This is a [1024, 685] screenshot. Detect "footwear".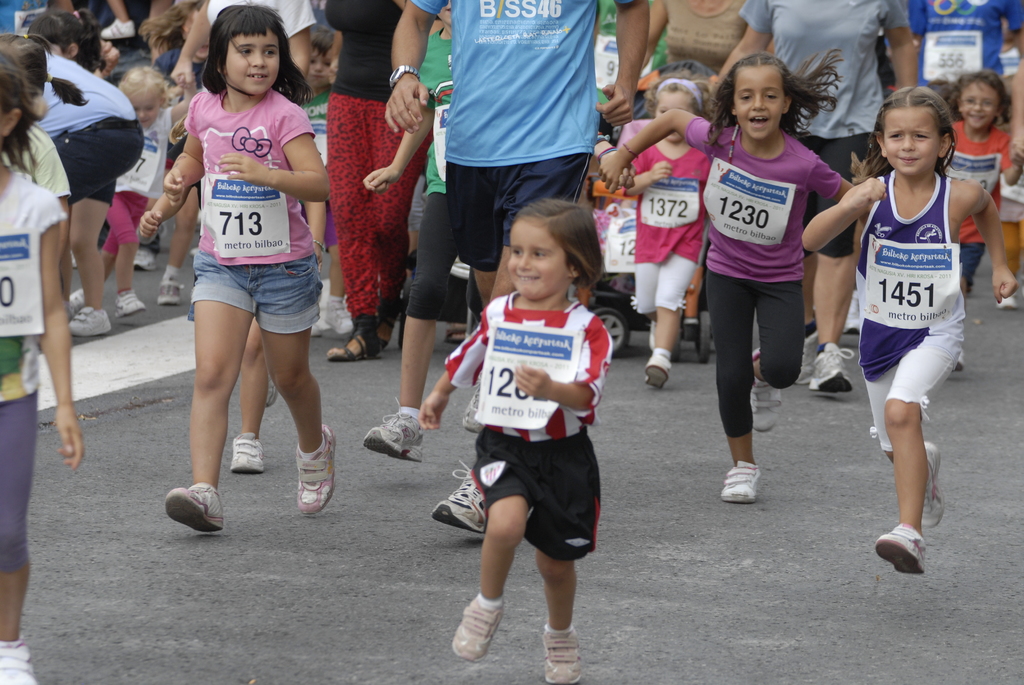
<region>153, 484, 216, 544</region>.
